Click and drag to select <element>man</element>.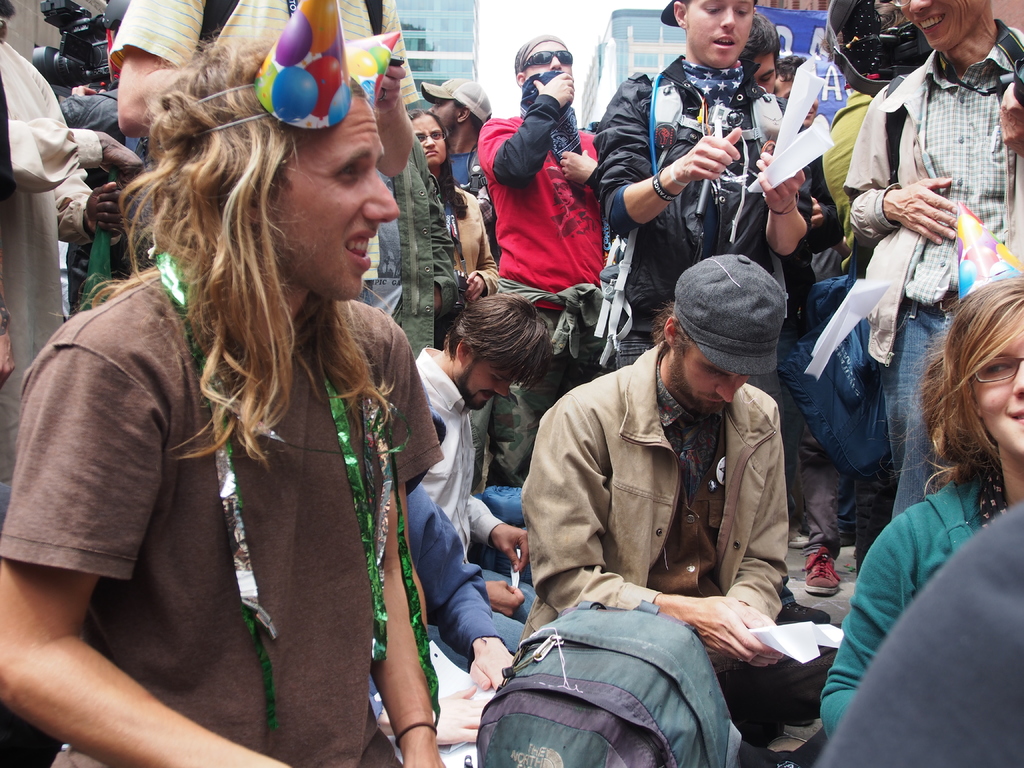
Selection: bbox=[503, 240, 844, 717].
